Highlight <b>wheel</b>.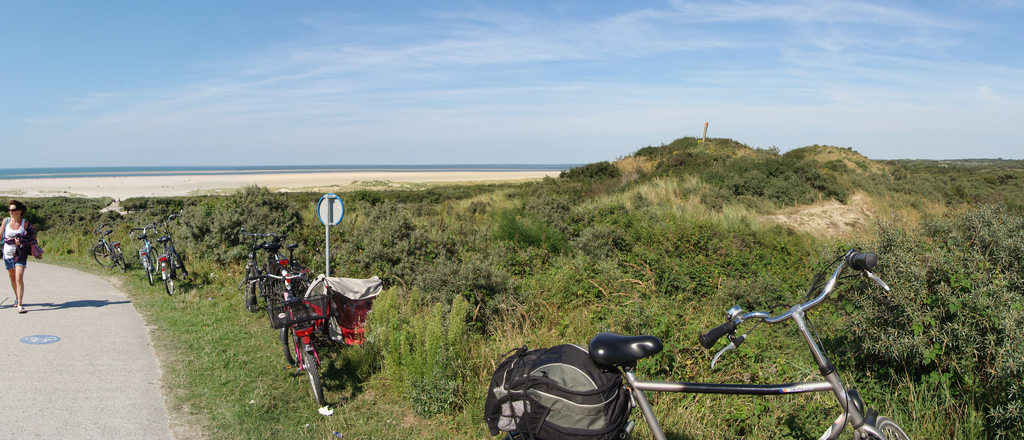
Highlighted region: 307:351:324:403.
